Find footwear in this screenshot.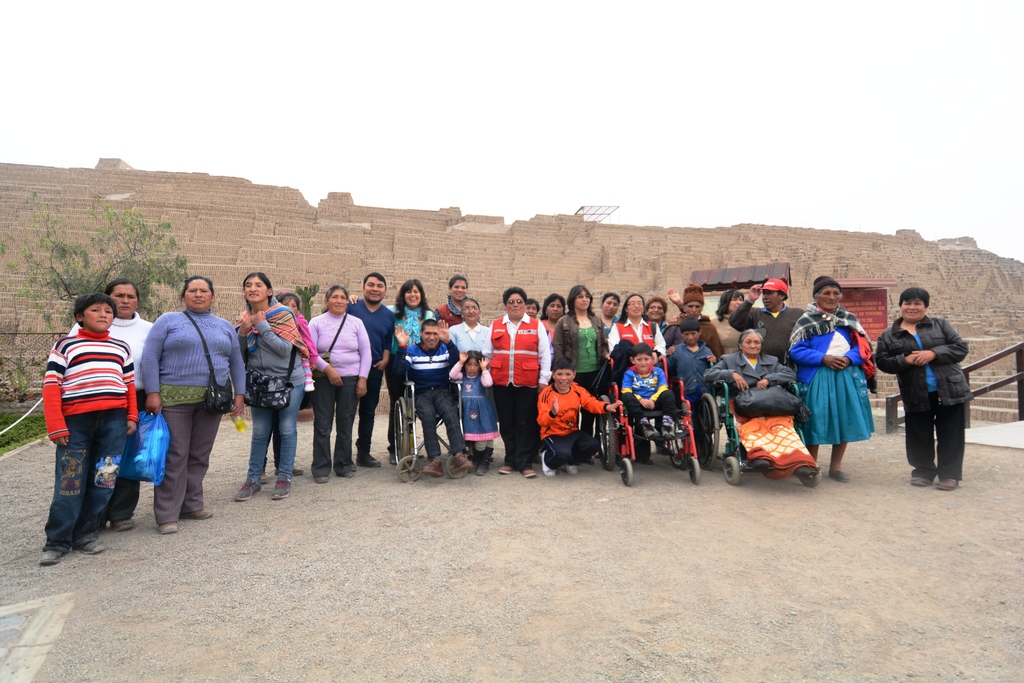
The bounding box for footwear is 527 457 552 475.
